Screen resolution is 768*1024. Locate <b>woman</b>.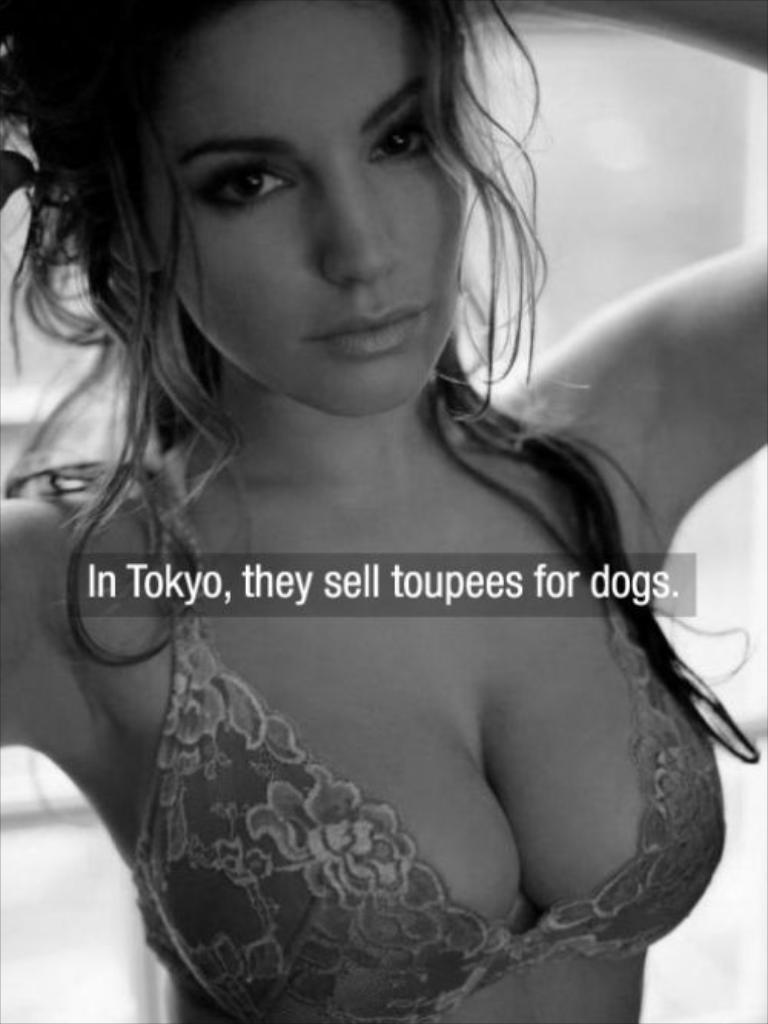
box(0, 0, 766, 1019).
